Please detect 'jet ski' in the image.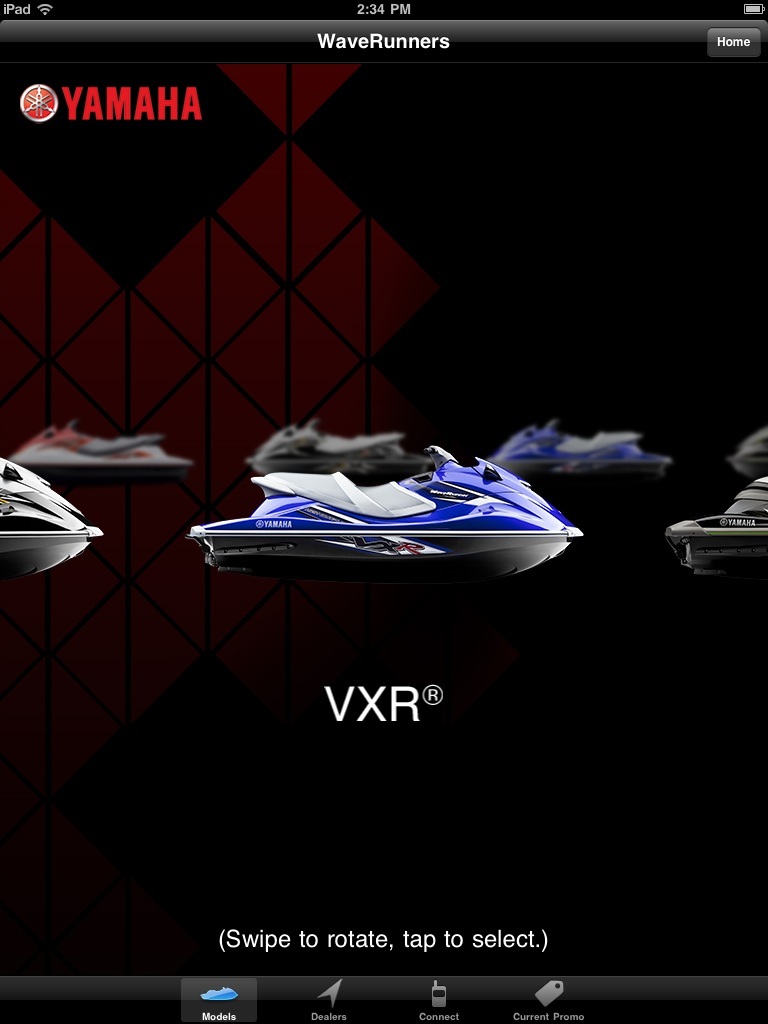
box=[239, 416, 427, 489].
